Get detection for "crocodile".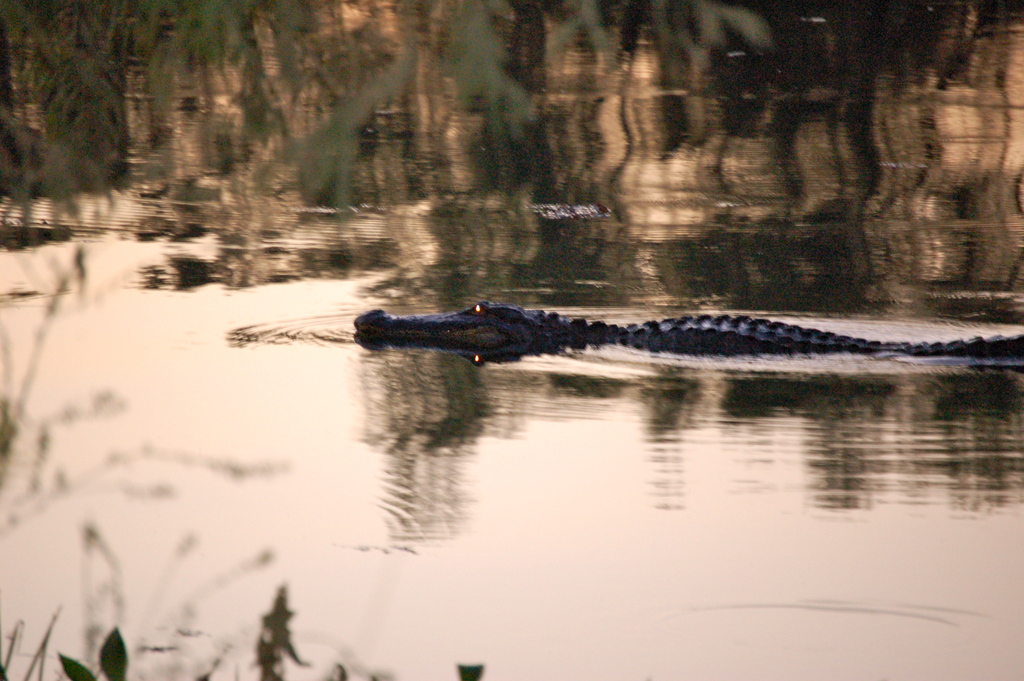
Detection: locate(353, 302, 1023, 361).
